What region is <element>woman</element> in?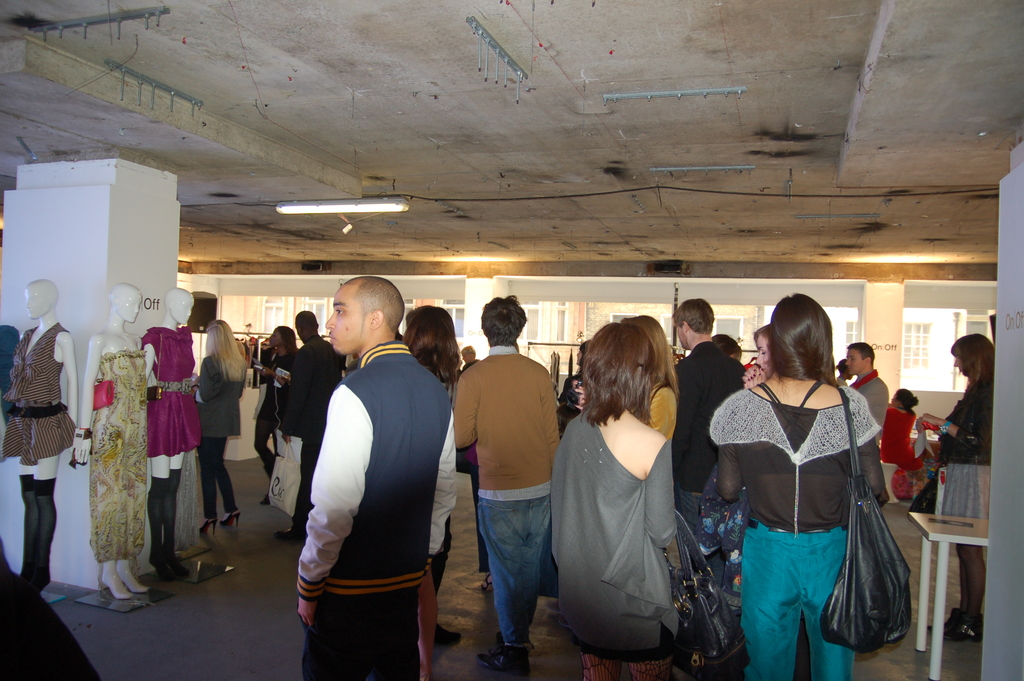
(0, 277, 120, 589).
